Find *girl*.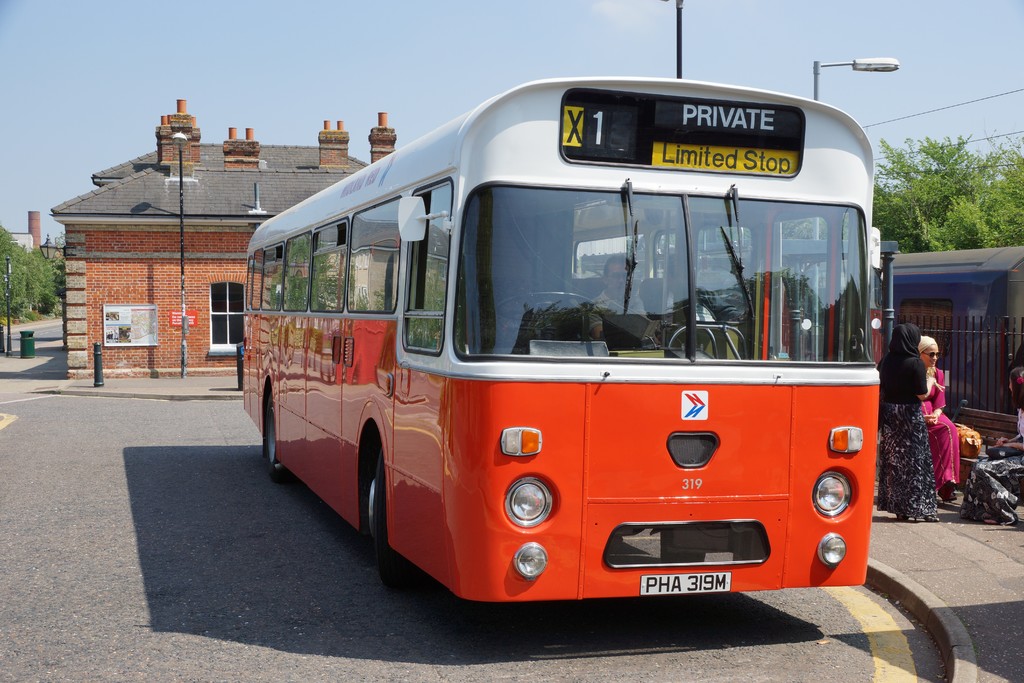
[917, 332, 961, 500].
